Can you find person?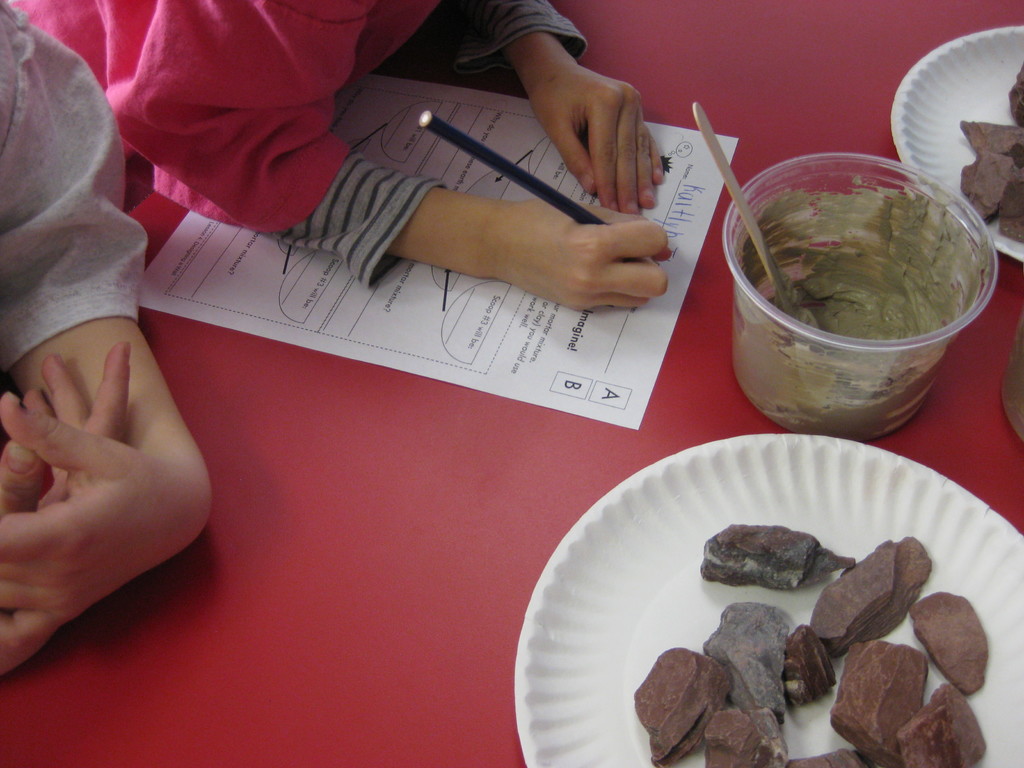
Yes, bounding box: box(70, 0, 598, 353).
